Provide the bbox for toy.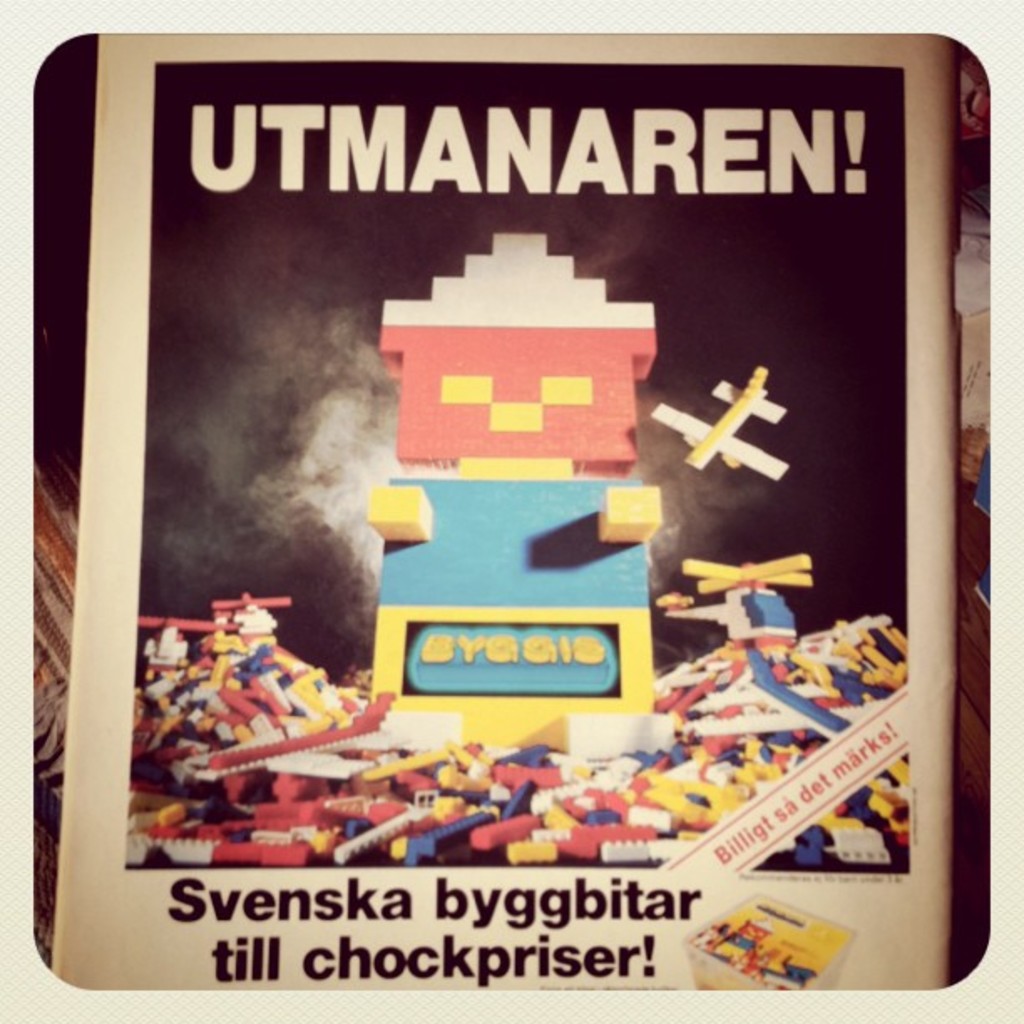
[368, 229, 653, 771].
